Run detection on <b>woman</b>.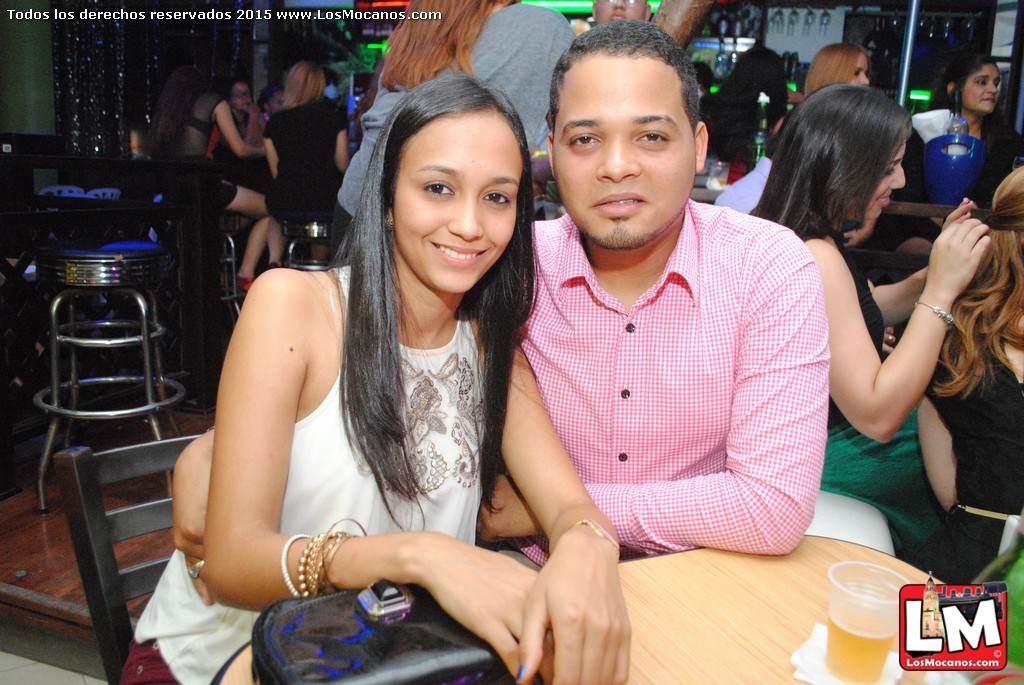
Result: {"left": 750, "top": 81, "right": 991, "bottom": 560}.
